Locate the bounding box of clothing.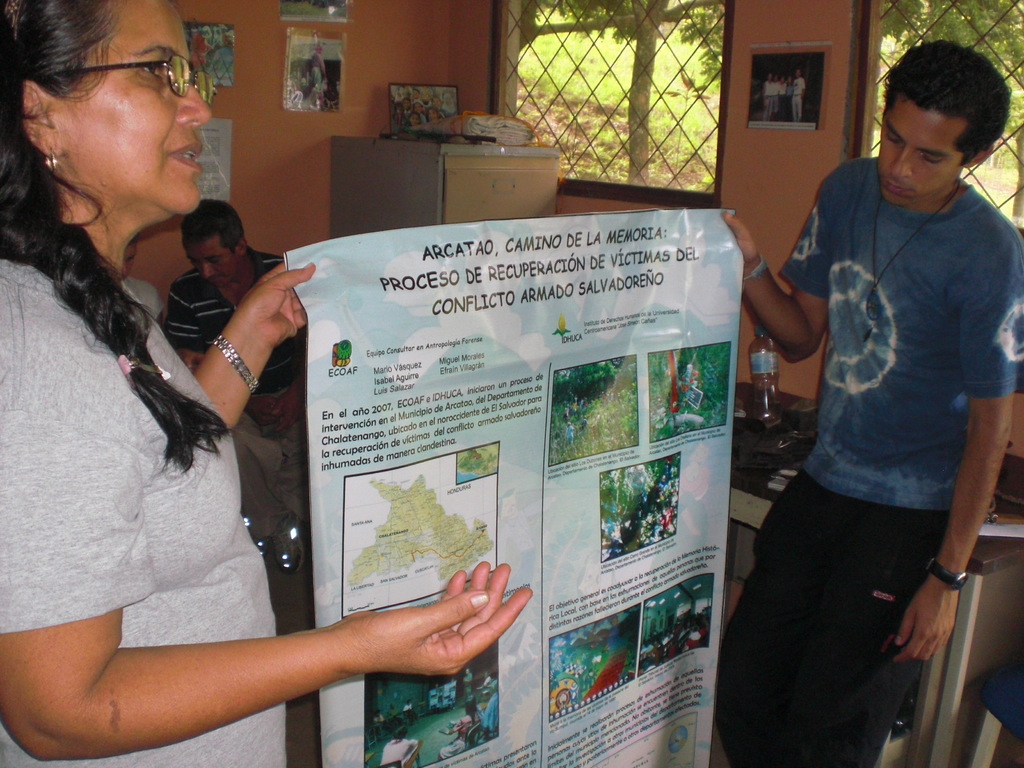
Bounding box: region(687, 626, 707, 648).
